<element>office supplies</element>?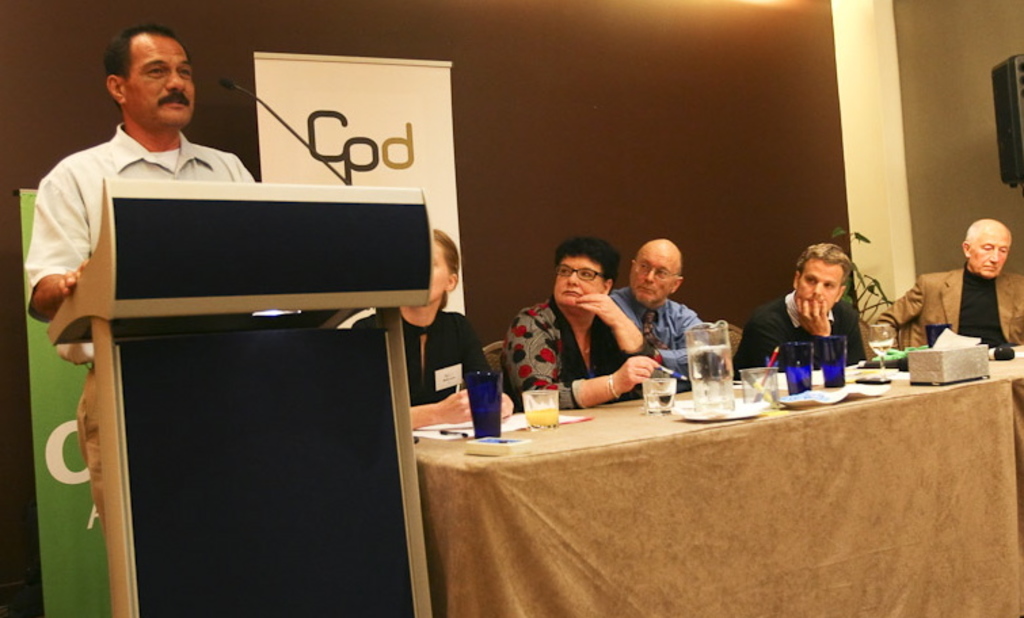
{"x1": 815, "y1": 332, "x2": 840, "y2": 392}
